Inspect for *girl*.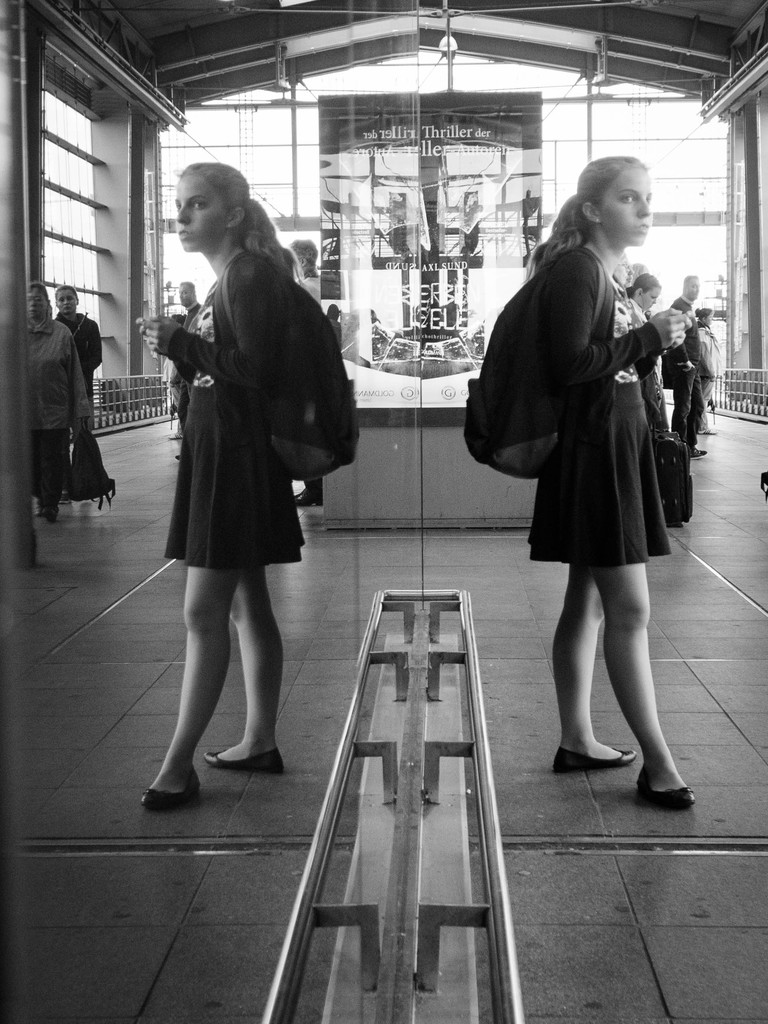
Inspection: 139,165,348,798.
